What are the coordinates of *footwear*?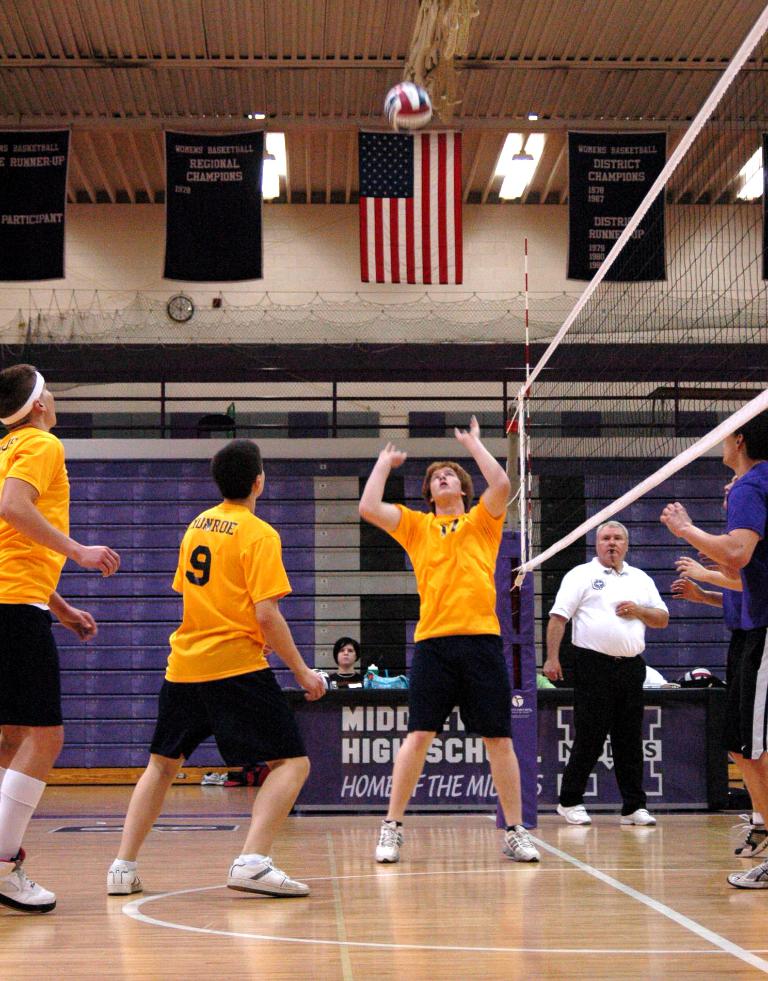
[101, 863, 143, 899].
